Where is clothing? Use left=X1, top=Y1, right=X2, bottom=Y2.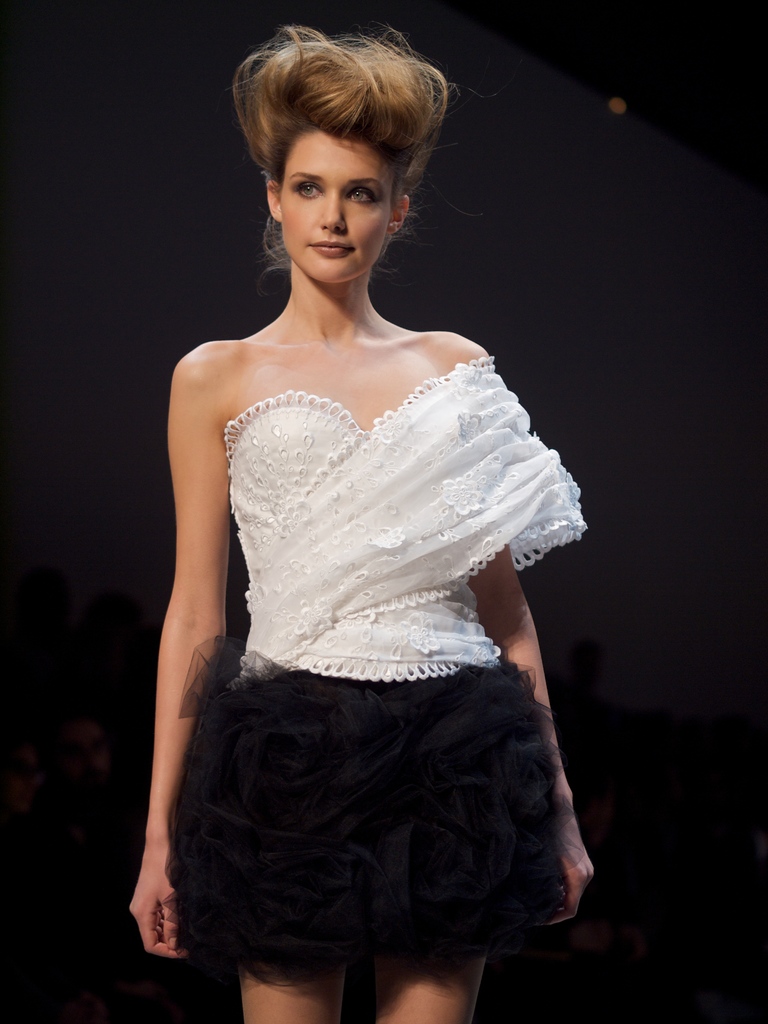
left=158, top=353, right=608, bottom=996.
